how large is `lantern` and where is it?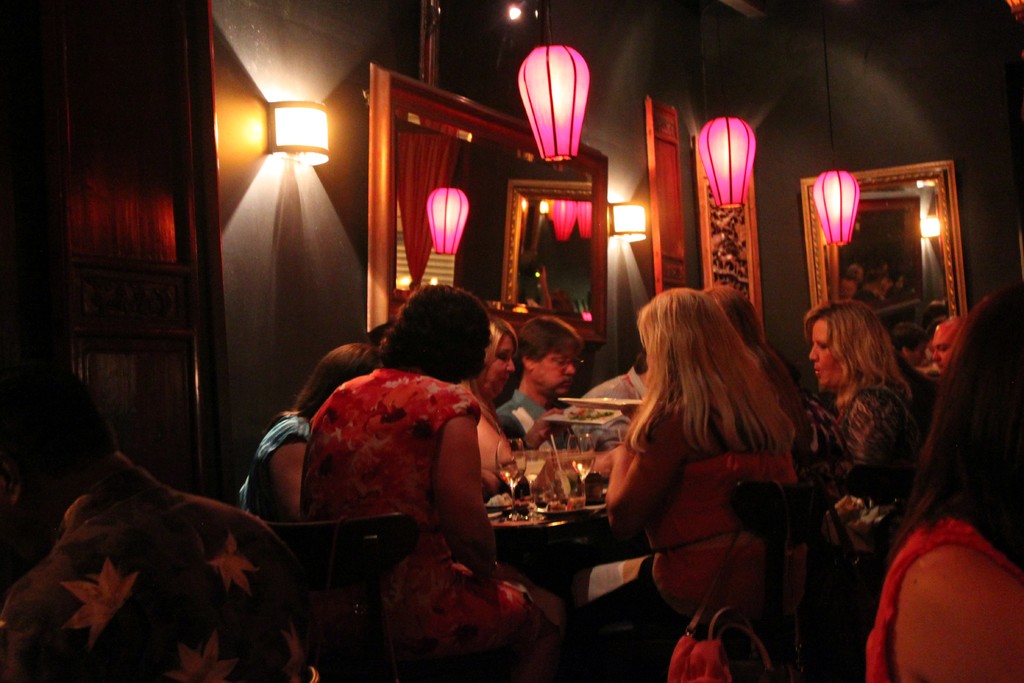
Bounding box: rect(698, 117, 758, 210).
